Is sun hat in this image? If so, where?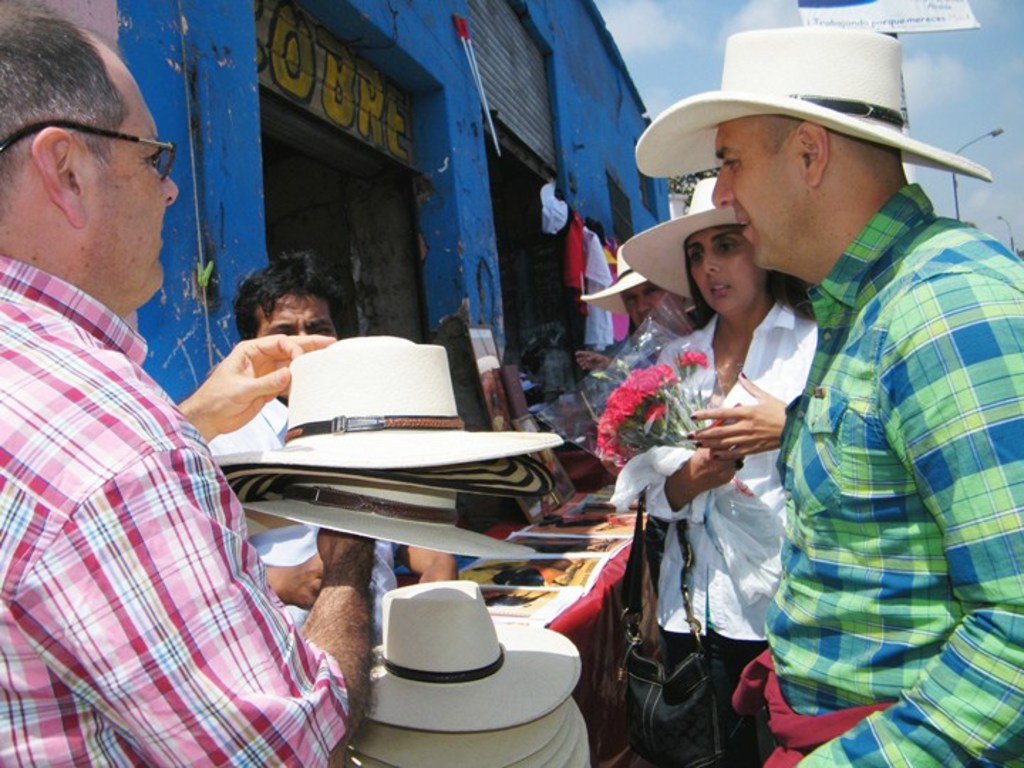
Yes, at [624, 20, 998, 189].
